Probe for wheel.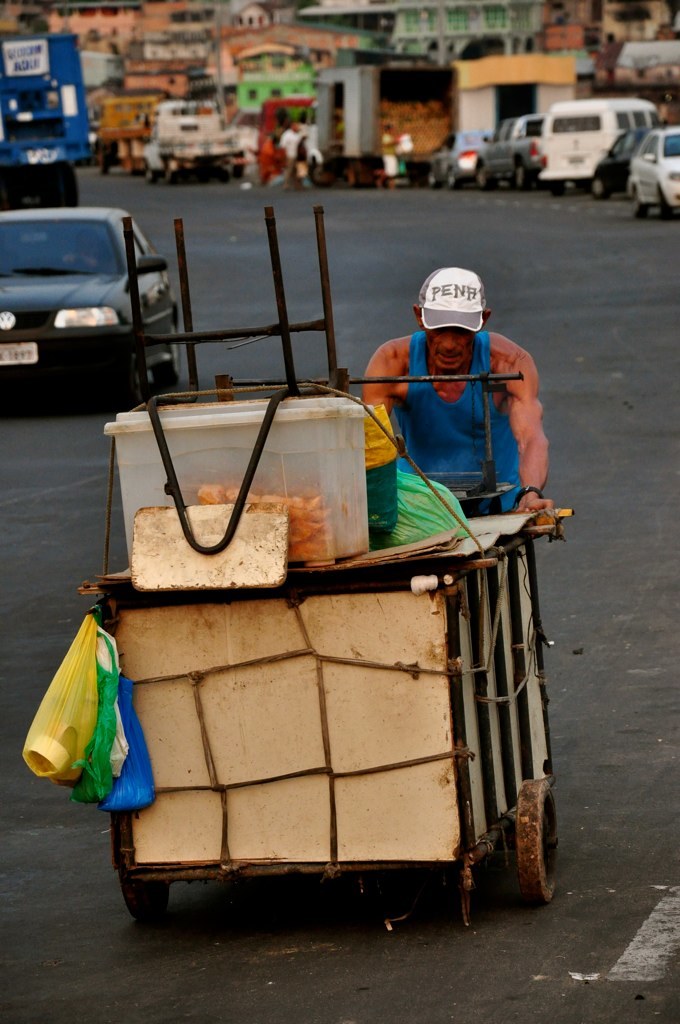
Probe result: [left=517, top=163, right=530, bottom=189].
